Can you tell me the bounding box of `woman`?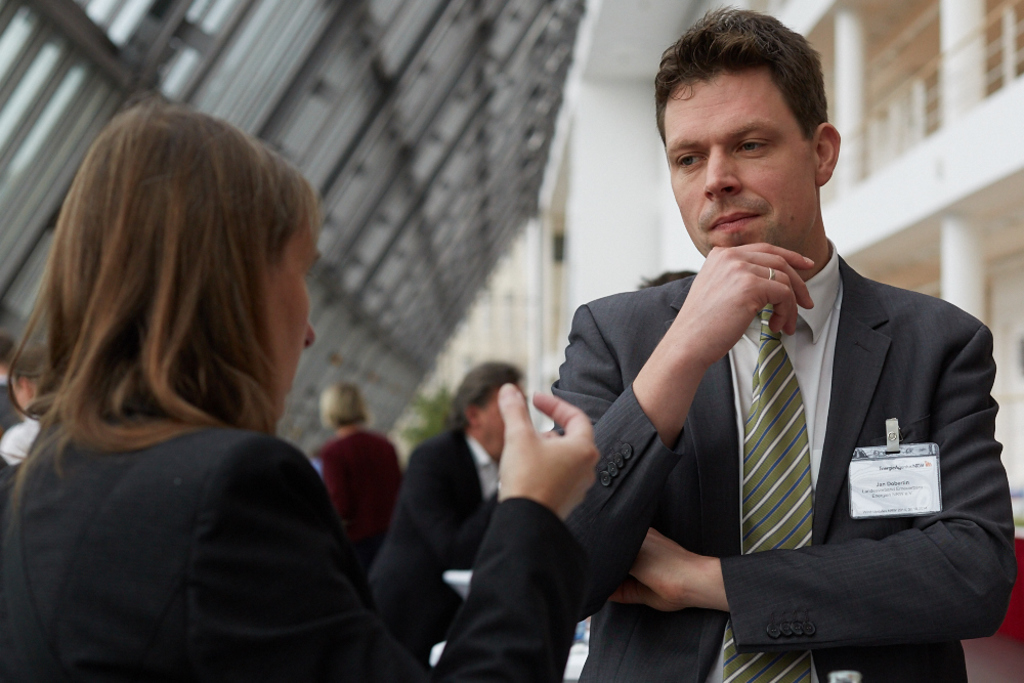
[left=362, top=355, right=535, bottom=666].
